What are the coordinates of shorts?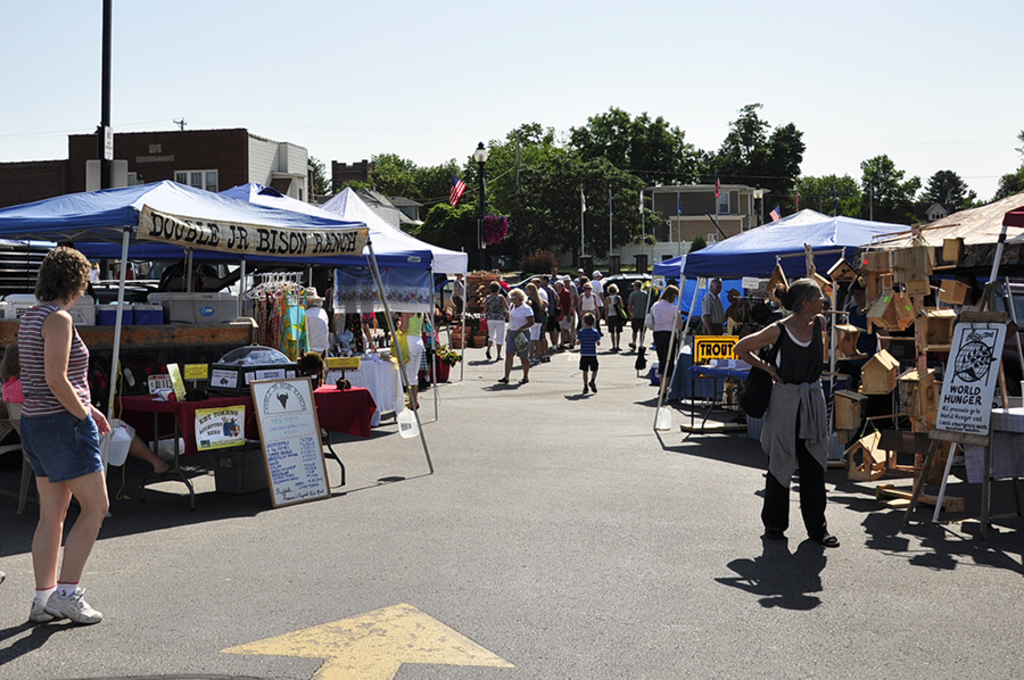
[556, 317, 573, 326].
